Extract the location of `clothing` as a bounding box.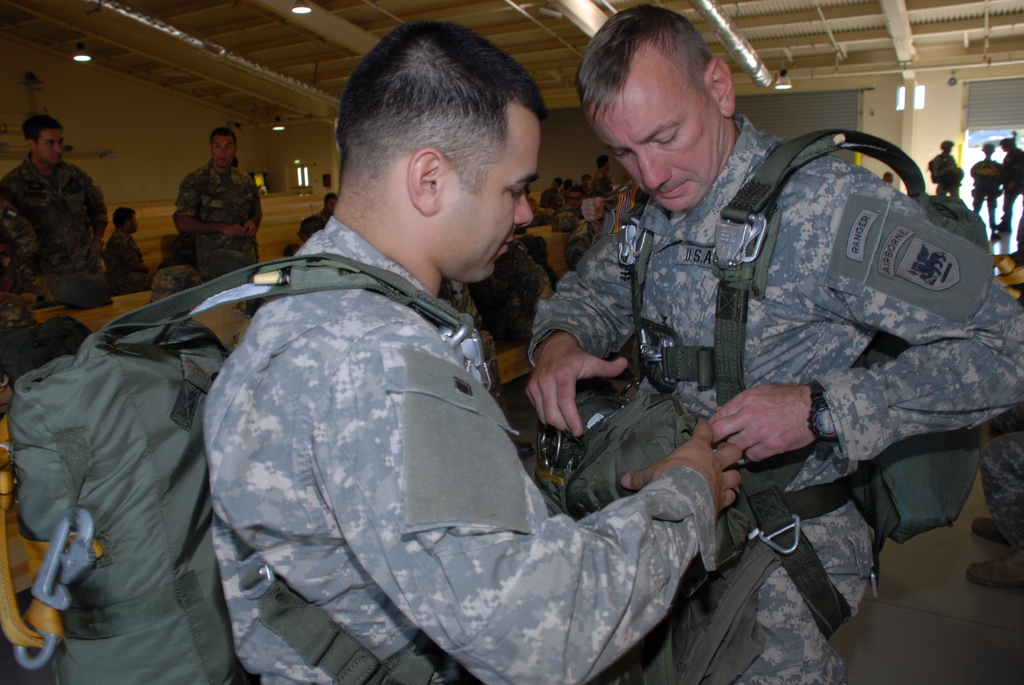
<box>551,202,576,232</box>.
